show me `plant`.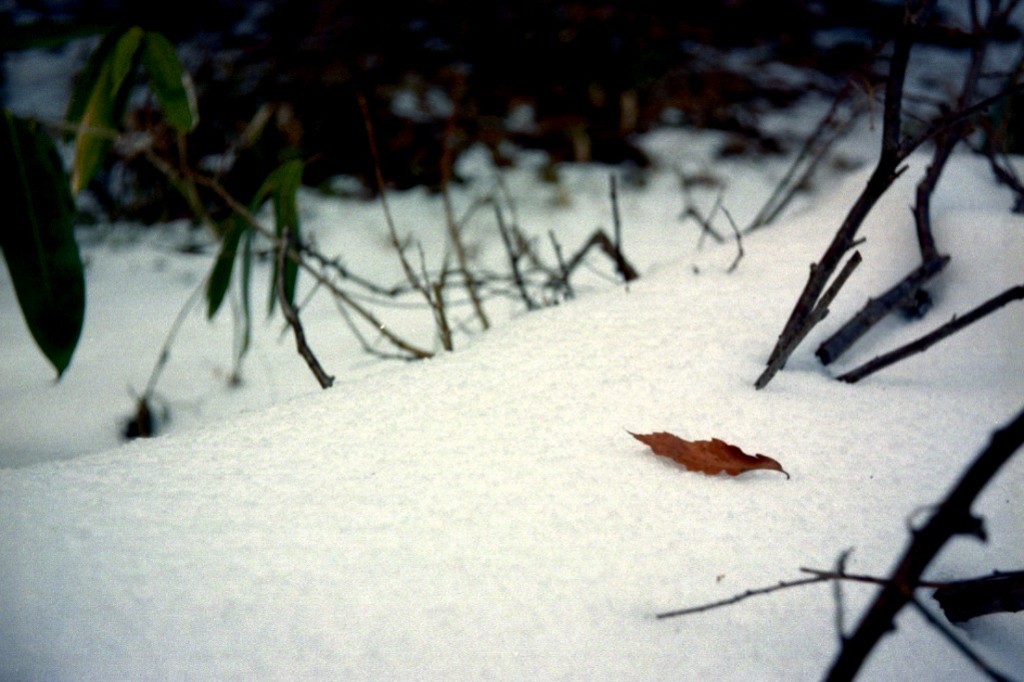
`plant` is here: box=[645, 412, 1023, 681].
